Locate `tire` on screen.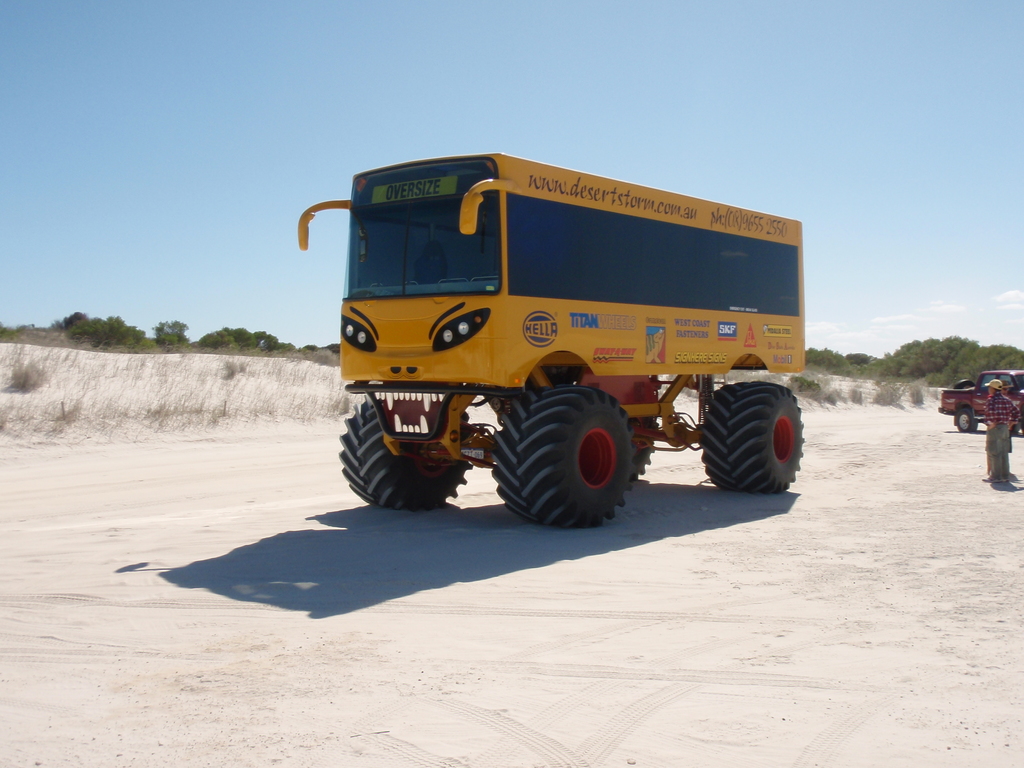
On screen at <region>1010, 420, 1023, 433</region>.
